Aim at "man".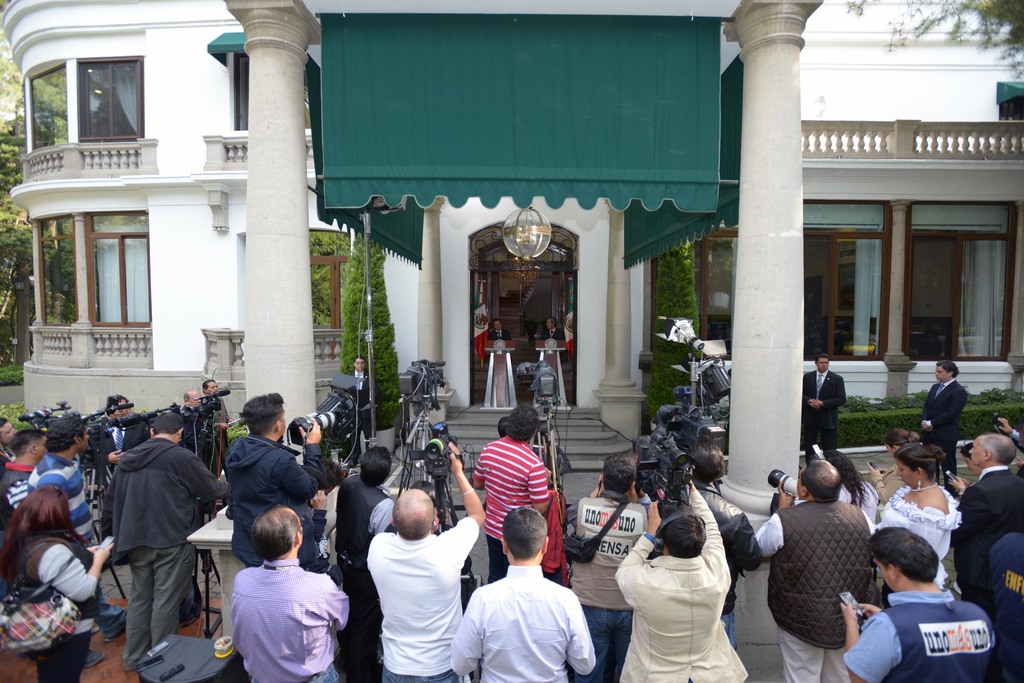
Aimed at bbox=[475, 407, 557, 579].
